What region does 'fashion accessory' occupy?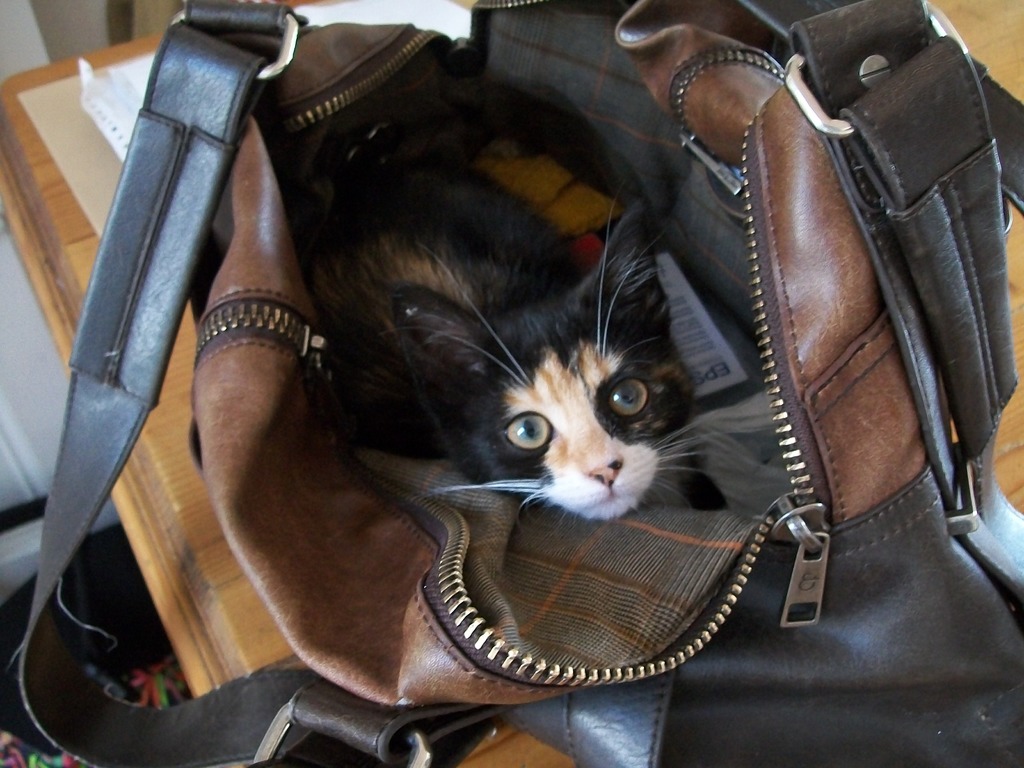
x1=8 y1=0 x2=1023 y2=767.
